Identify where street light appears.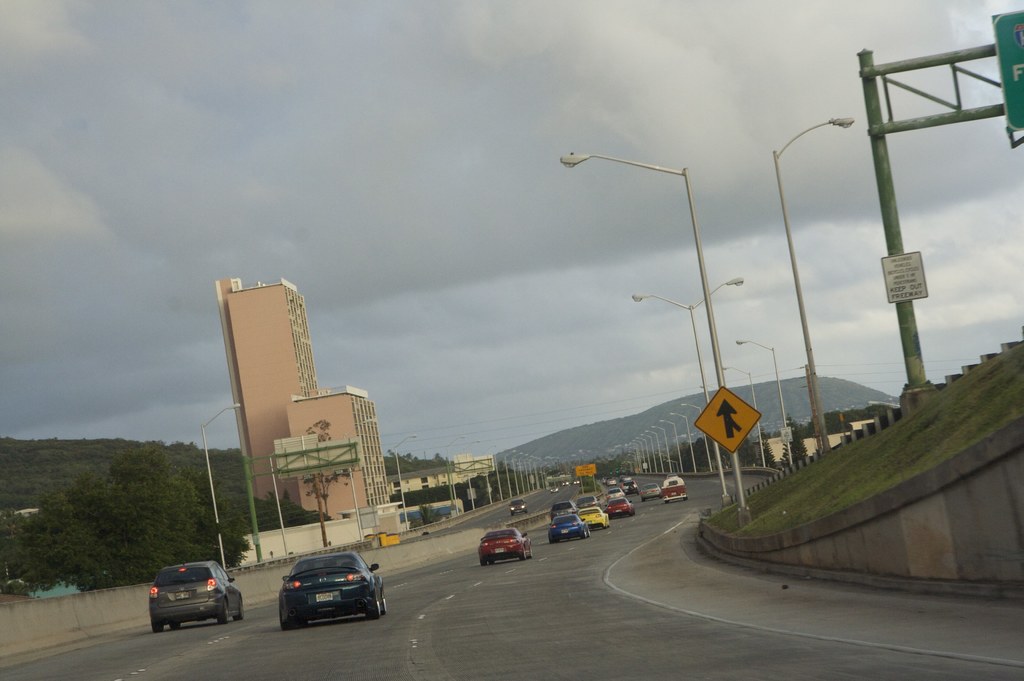
Appears at {"x1": 646, "y1": 427, "x2": 672, "y2": 476}.
